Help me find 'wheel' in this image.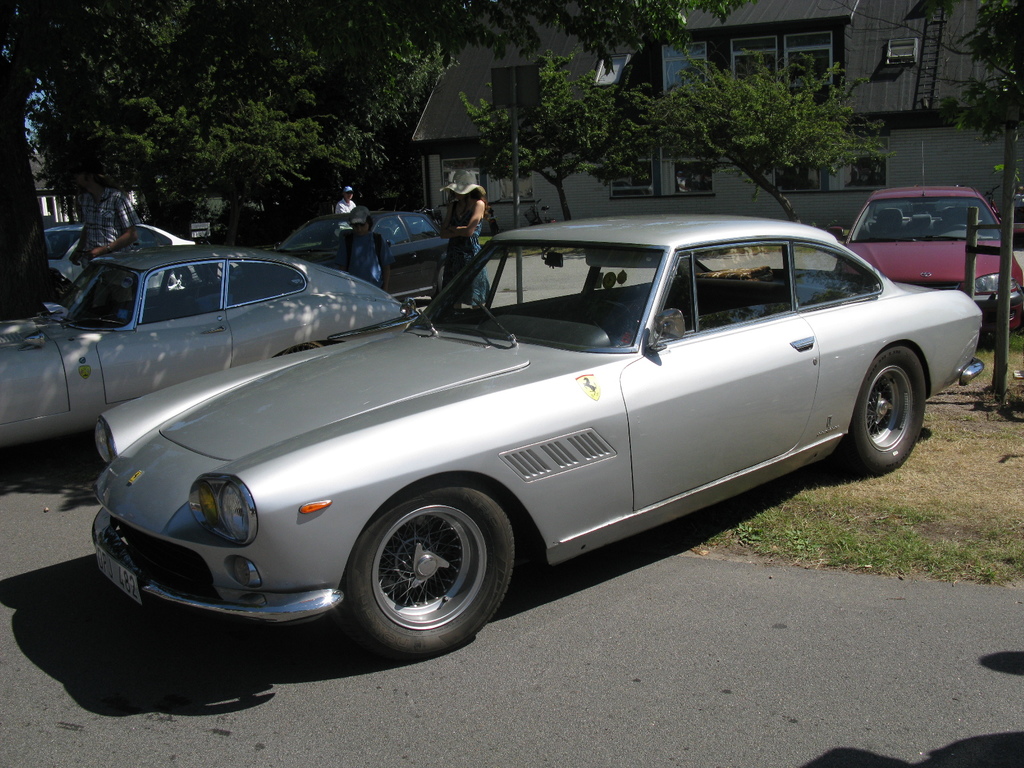
Found it: x1=344, y1=496, x2=502, y2=648.
